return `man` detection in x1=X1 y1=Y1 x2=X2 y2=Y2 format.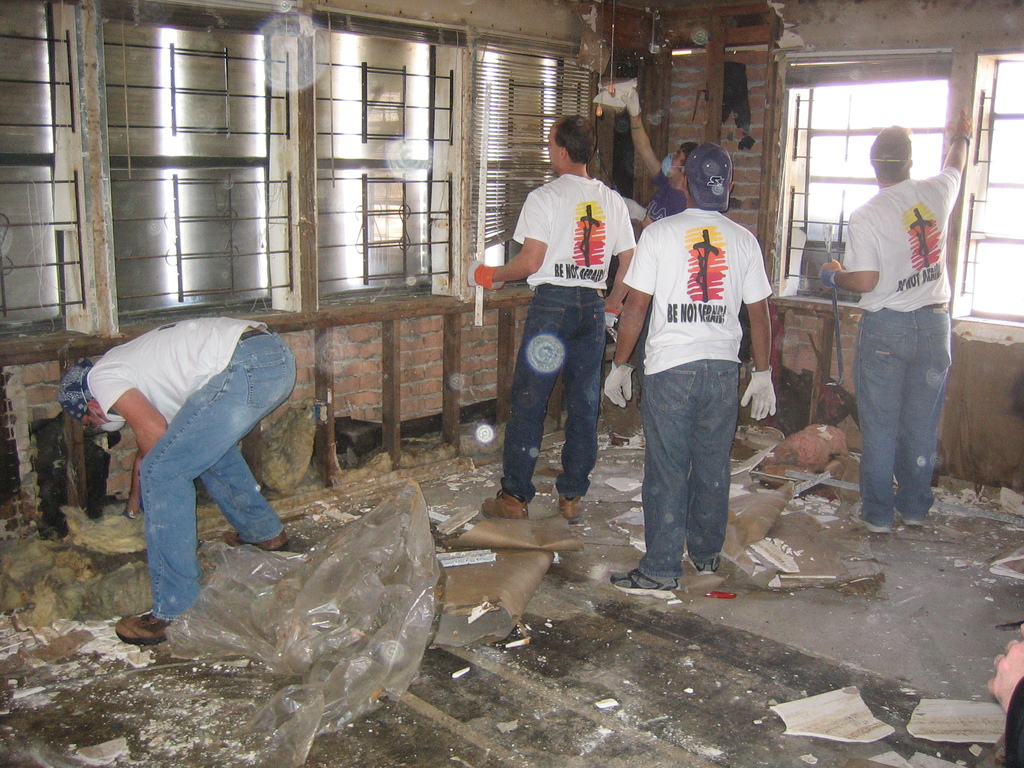
x1=600 y1=141 x2=778 y2=598.
